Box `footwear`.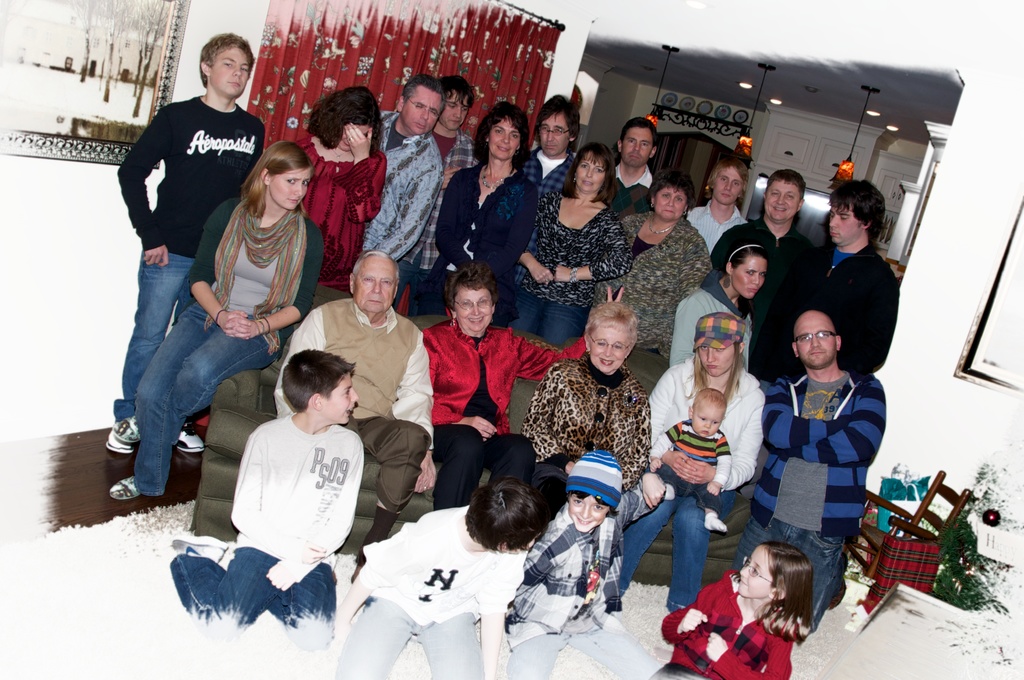
[x1=118, y1=416, x2=141, y2=444].
